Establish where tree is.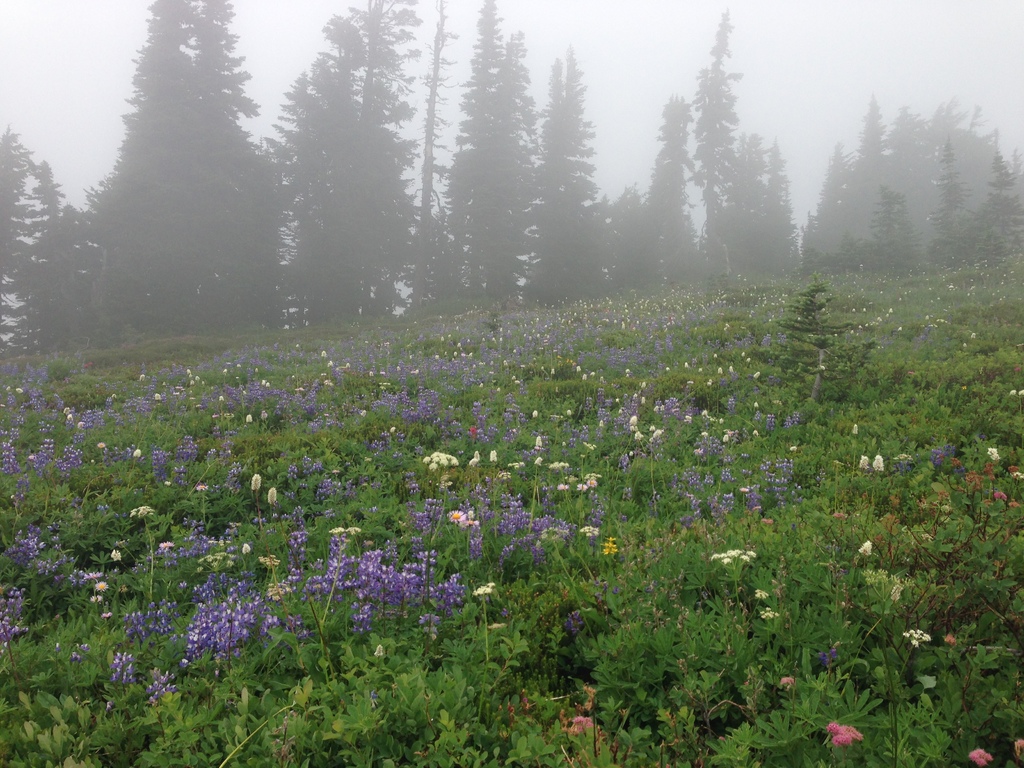
Established at [0,122,89,364].
